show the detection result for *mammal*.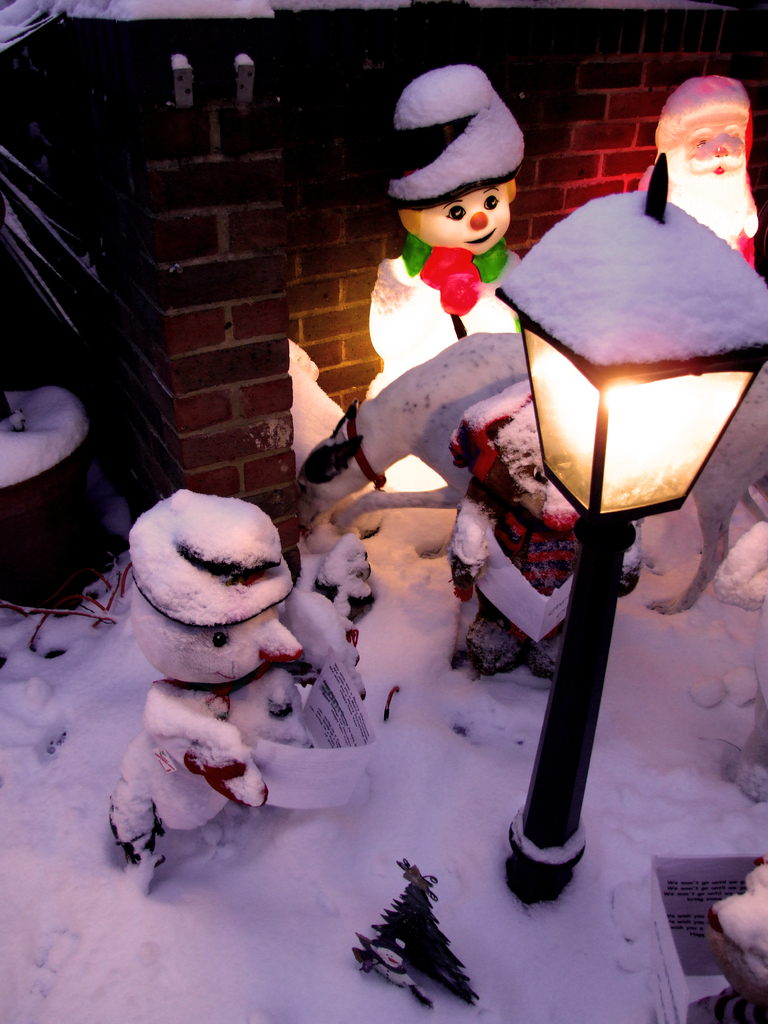
box(105, 488, 308, 861).
